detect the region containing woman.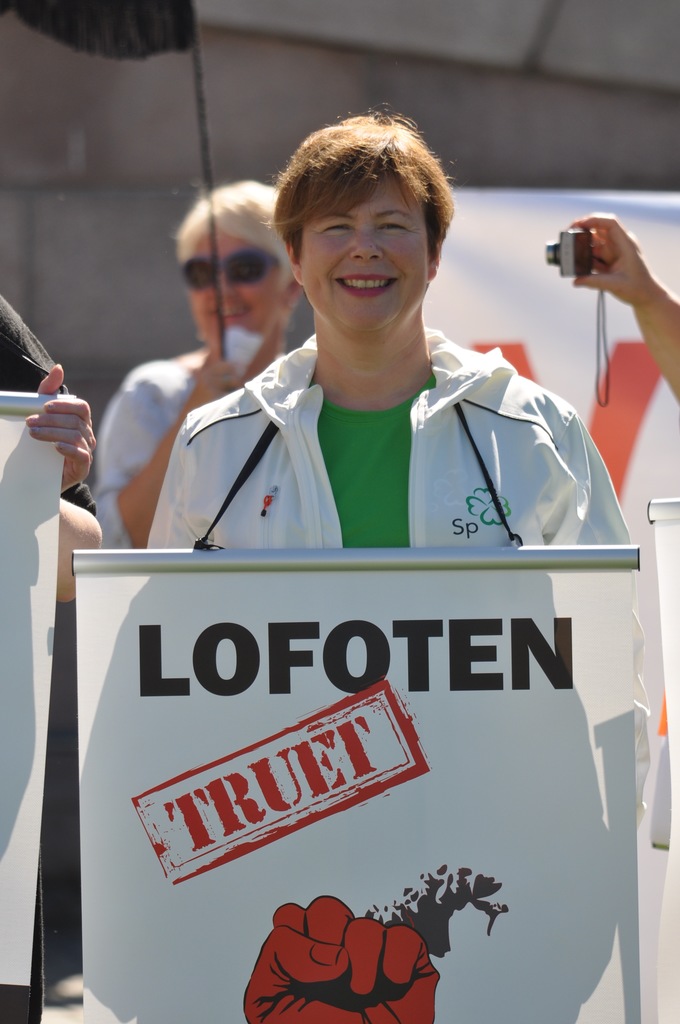
<box>138,124,617,654</box>.
